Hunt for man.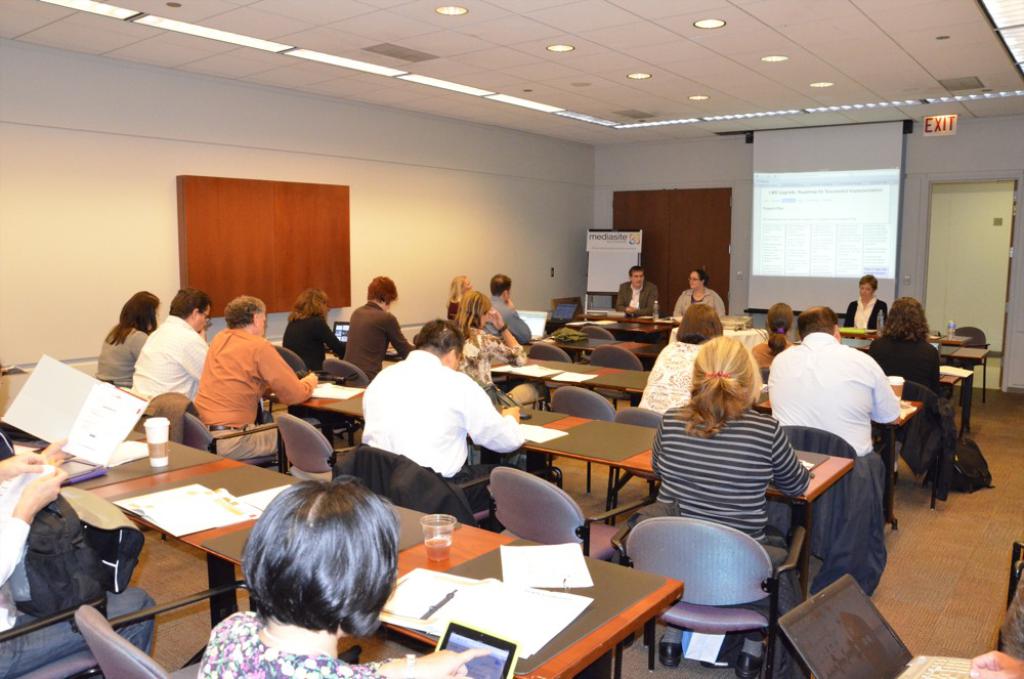
Hunted down at rect(614, 265, 660, 319).
